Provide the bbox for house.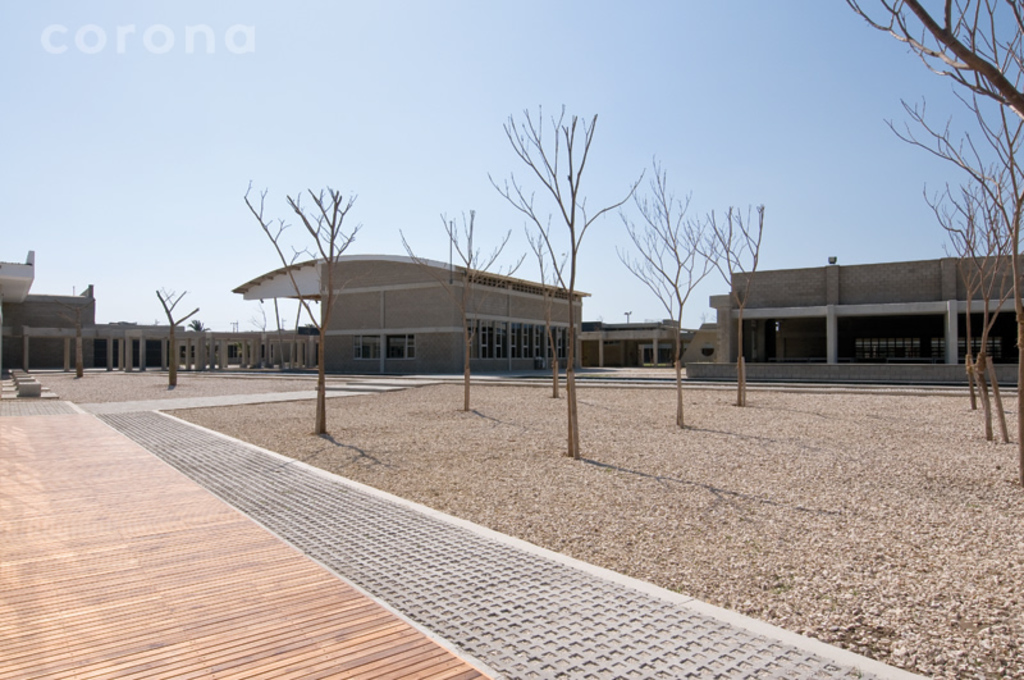
<bbox>557, 315, 703, 368</bbox>.
